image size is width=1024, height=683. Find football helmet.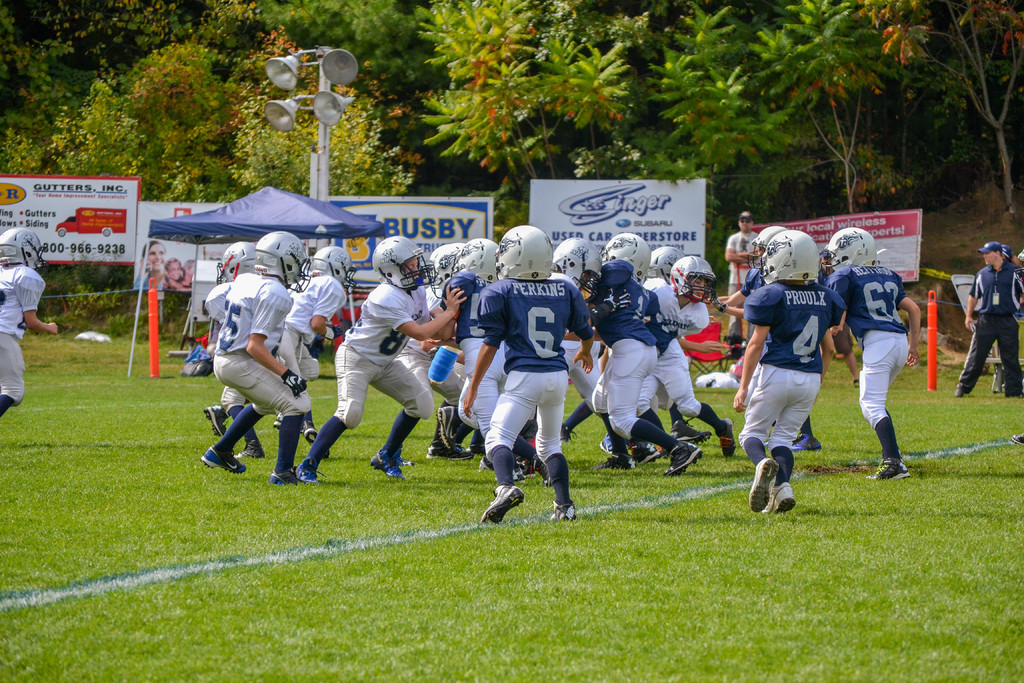
430 239 474 290.
